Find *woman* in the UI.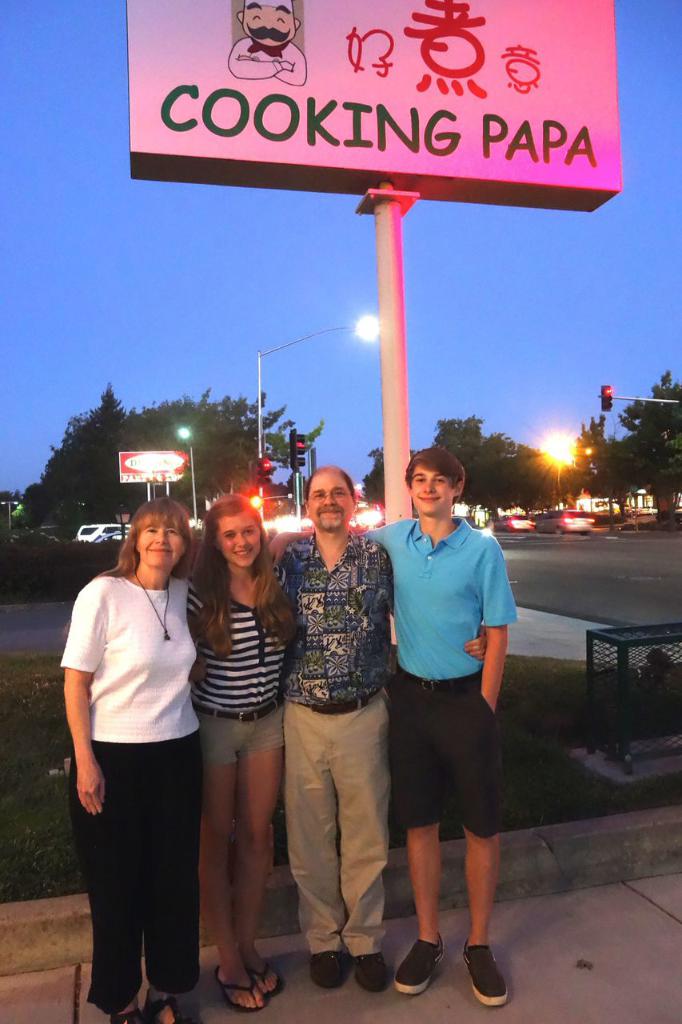
UI element at 182,486,298,1017.
